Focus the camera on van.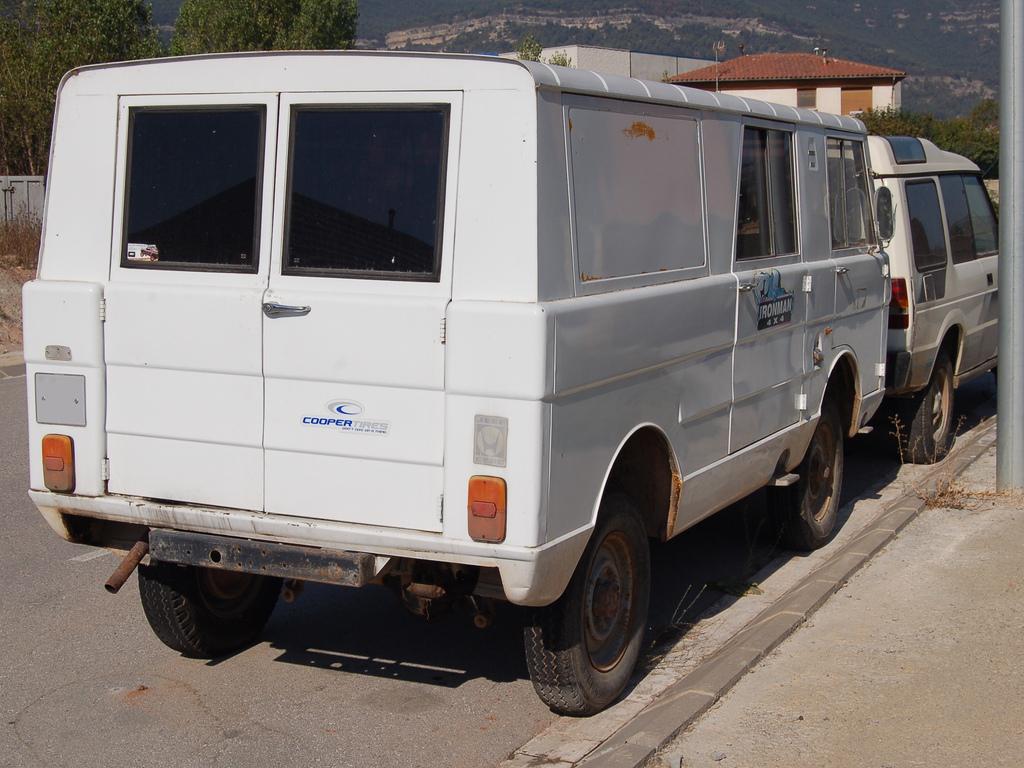
Focus region: crop(738, 133, 1000, 464).
